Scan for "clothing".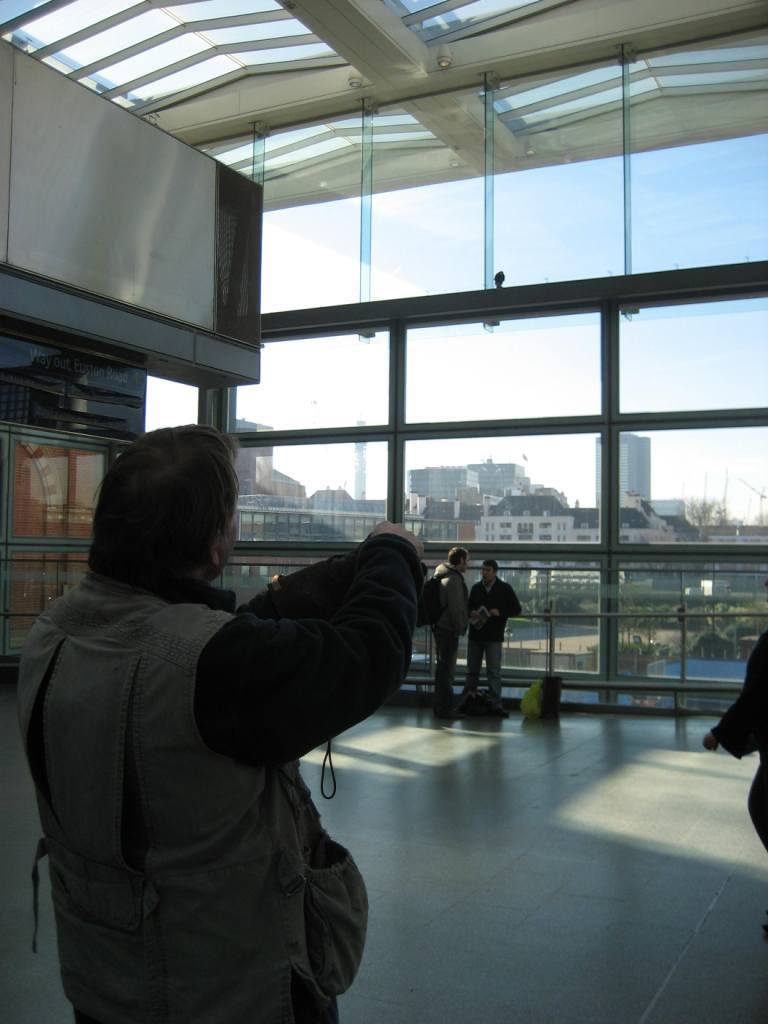
Scan result: 0, 466, 366, 1010.
